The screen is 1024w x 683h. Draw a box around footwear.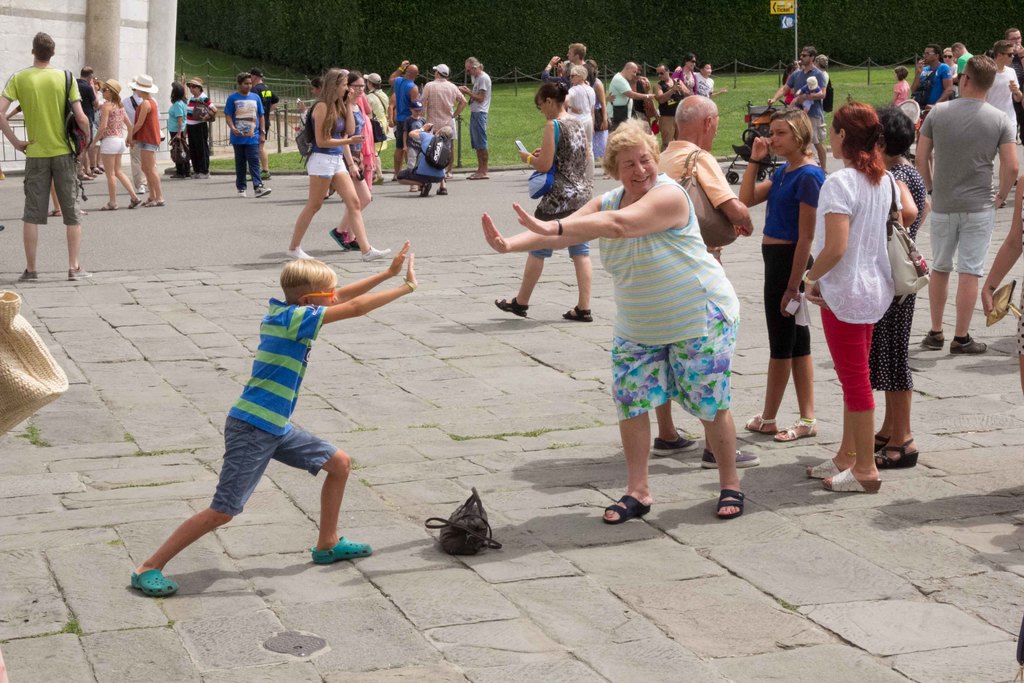
region(310, 536, 374, 566).
